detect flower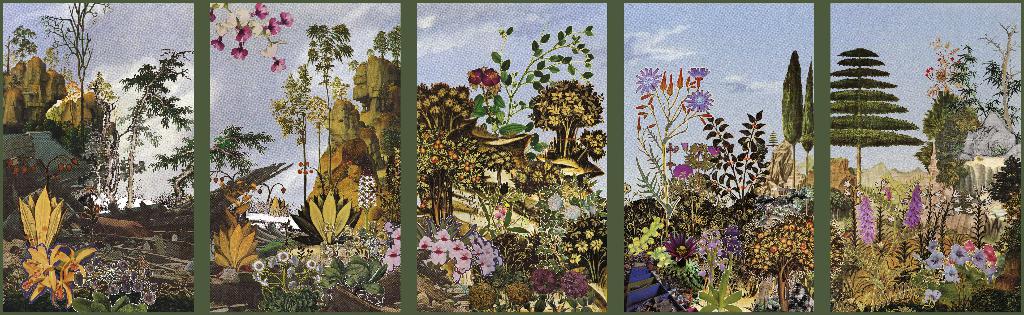
{"left": 672, "top": 162, "right": 694, "bottom": 178}
